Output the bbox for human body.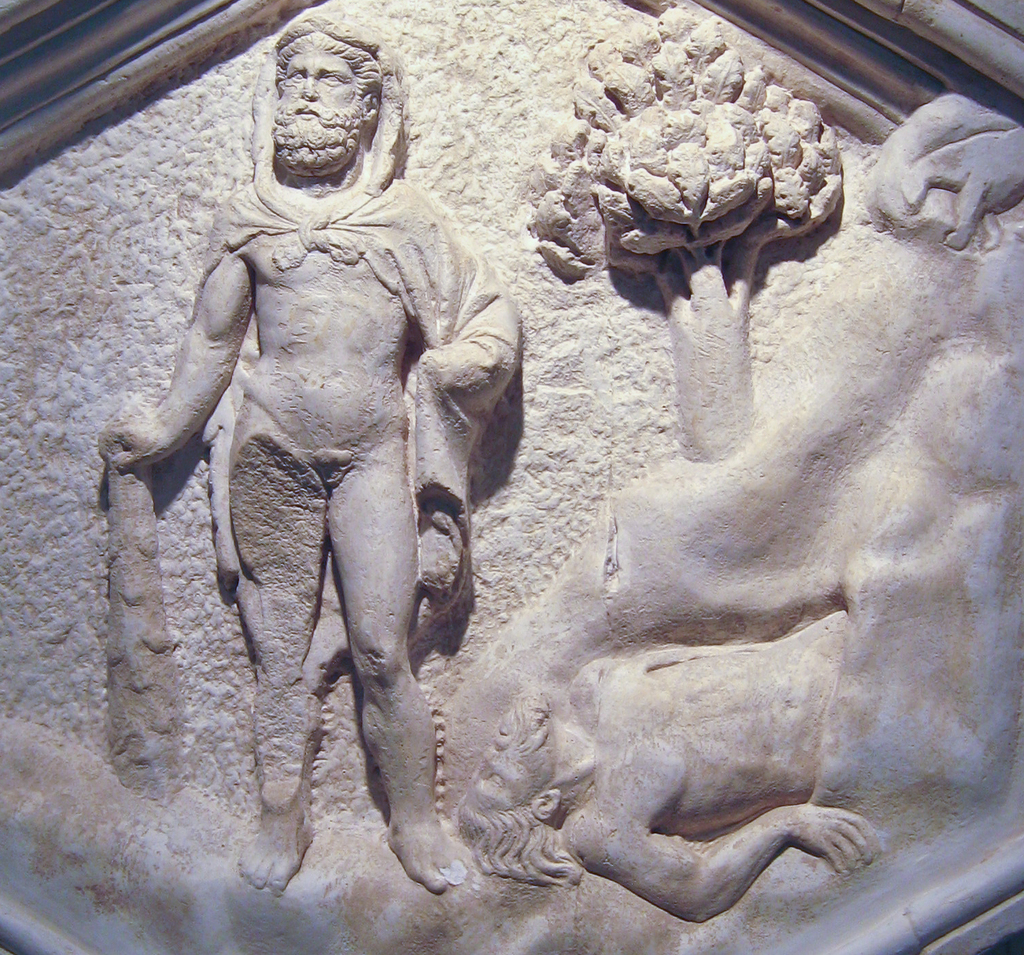
locate(76, 77, 532, 913).
